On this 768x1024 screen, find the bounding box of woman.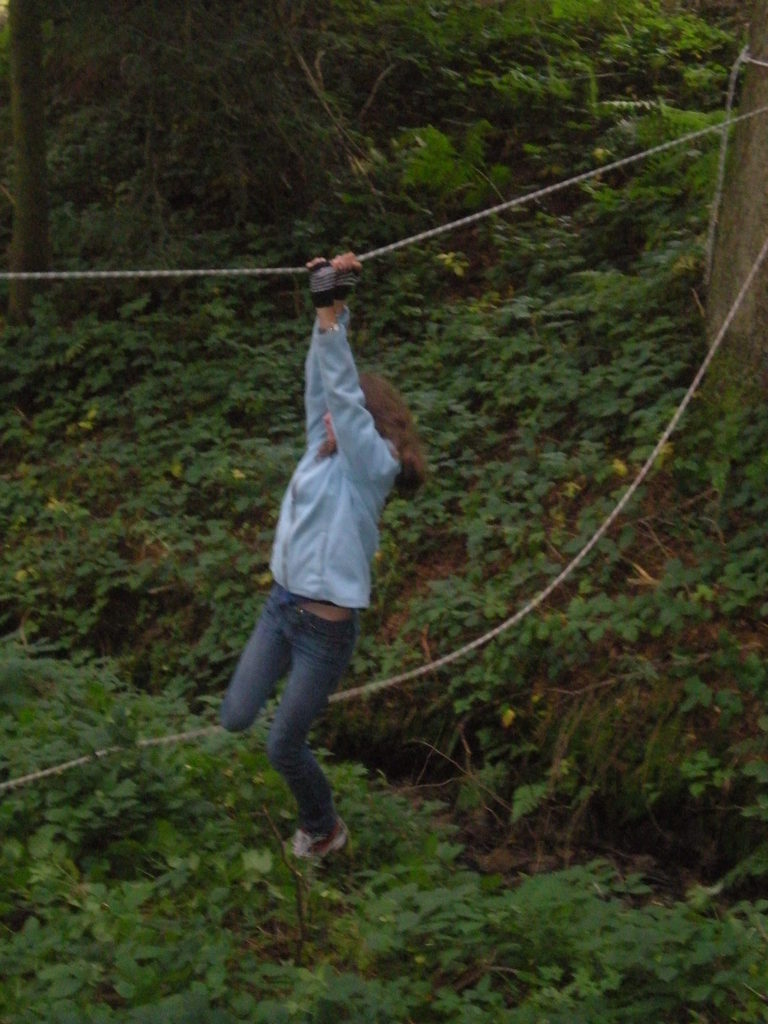
Bounding box: l=206, t=259, r=421, b=881.
